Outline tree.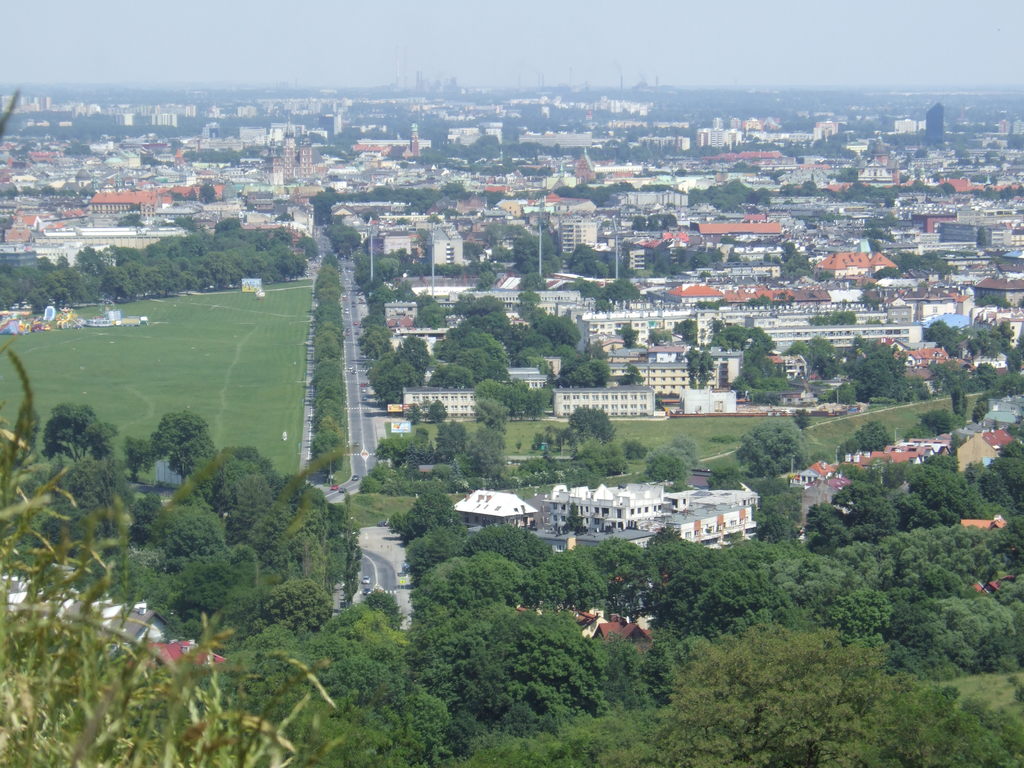
Outline: bbox(733, 410, 813, 476).
